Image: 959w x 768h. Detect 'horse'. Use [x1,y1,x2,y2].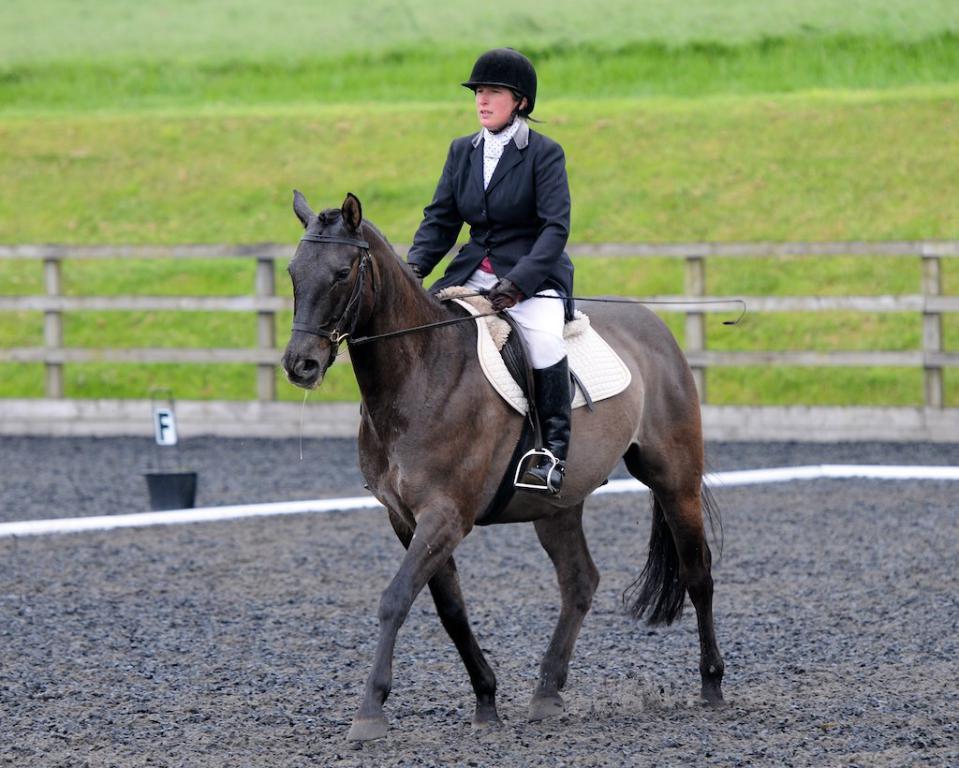
[278,186,733,738].
